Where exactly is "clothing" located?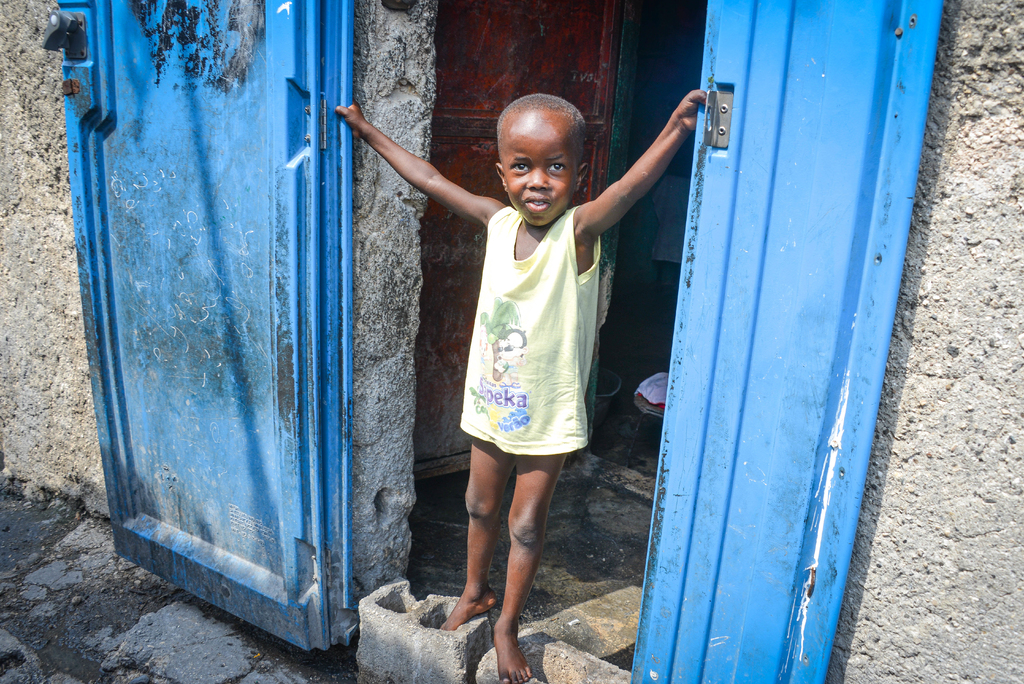
Its bounding box is detection(456, 183, 611, 460).
